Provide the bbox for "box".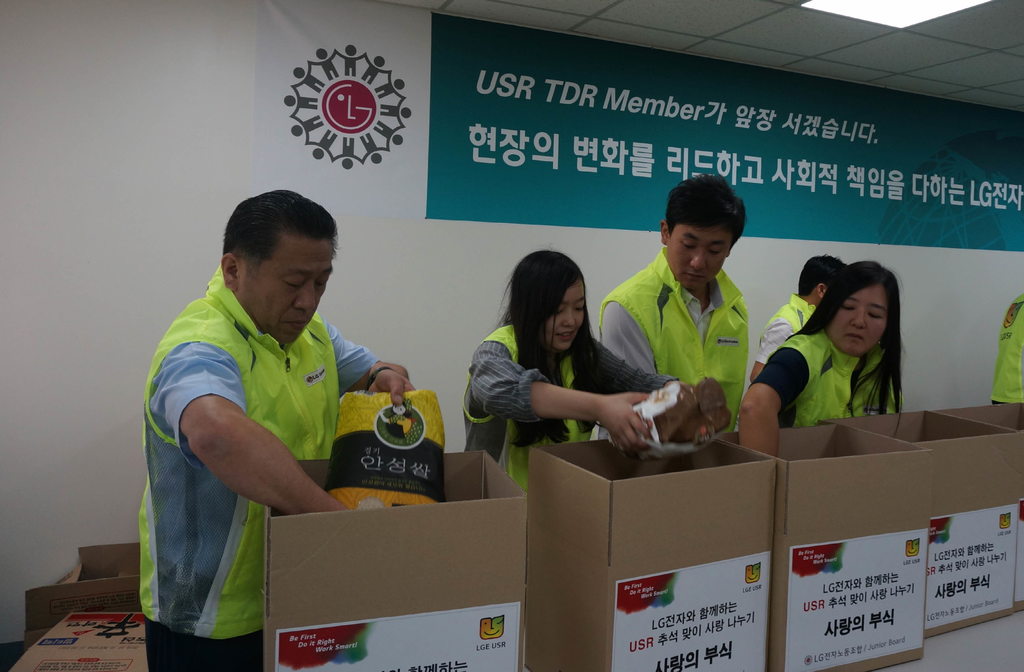
bbox(33, 612, 144, 646).
